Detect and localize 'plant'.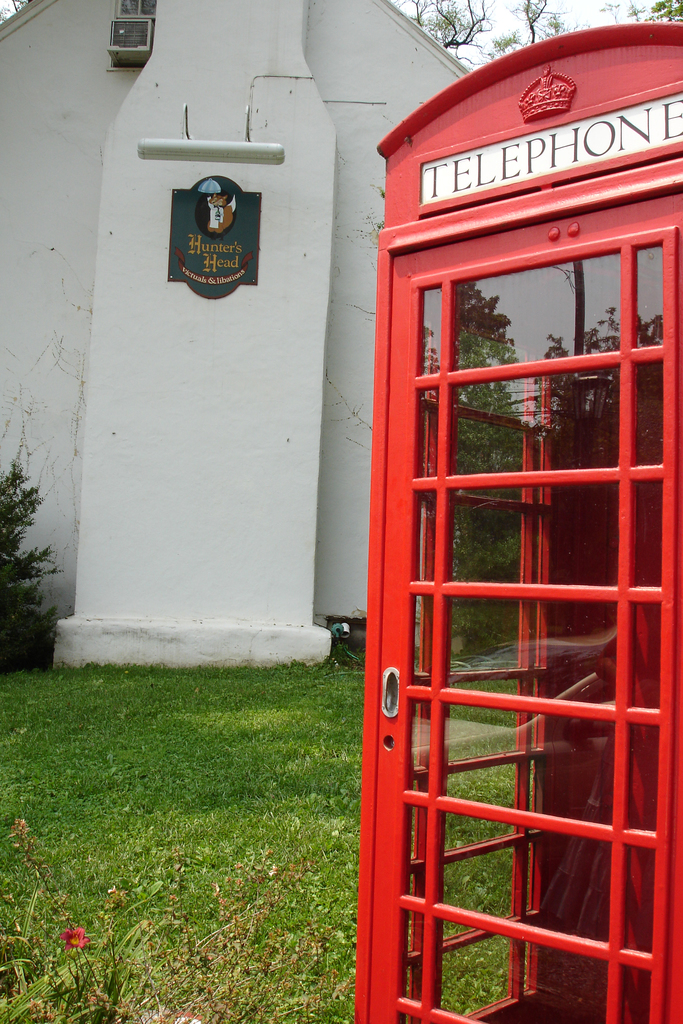
Localized at <bbox>0, 458, 64, 668</bbox>.
